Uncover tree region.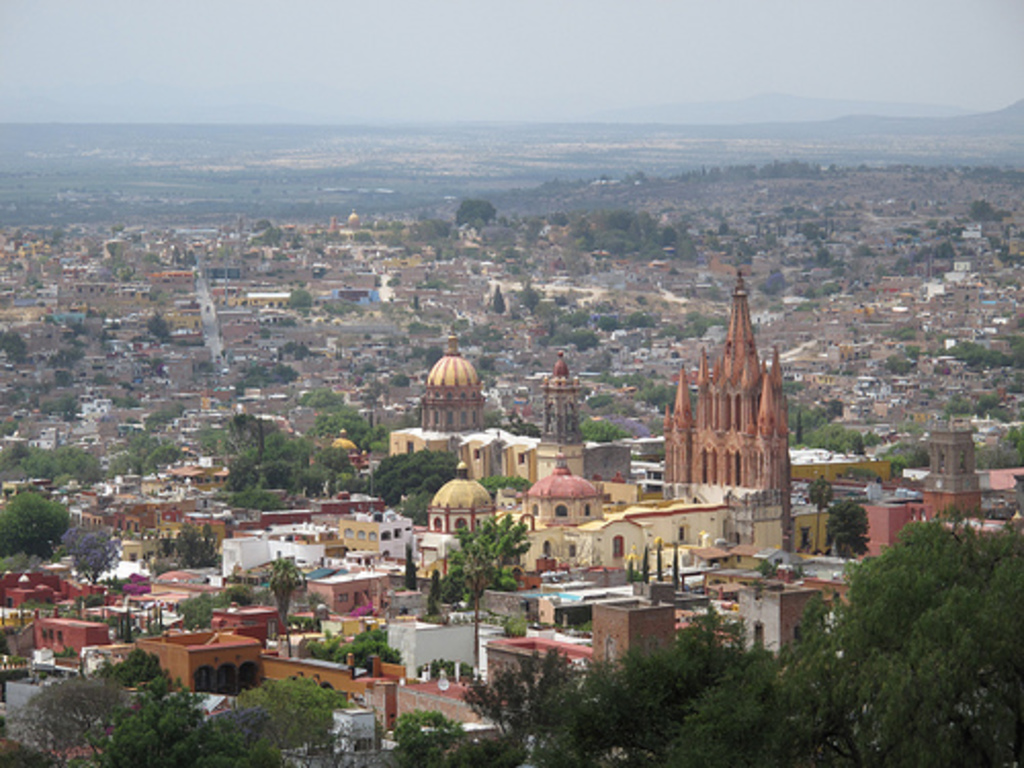
Uncovered: <box>942,338,1022,375</box>.
